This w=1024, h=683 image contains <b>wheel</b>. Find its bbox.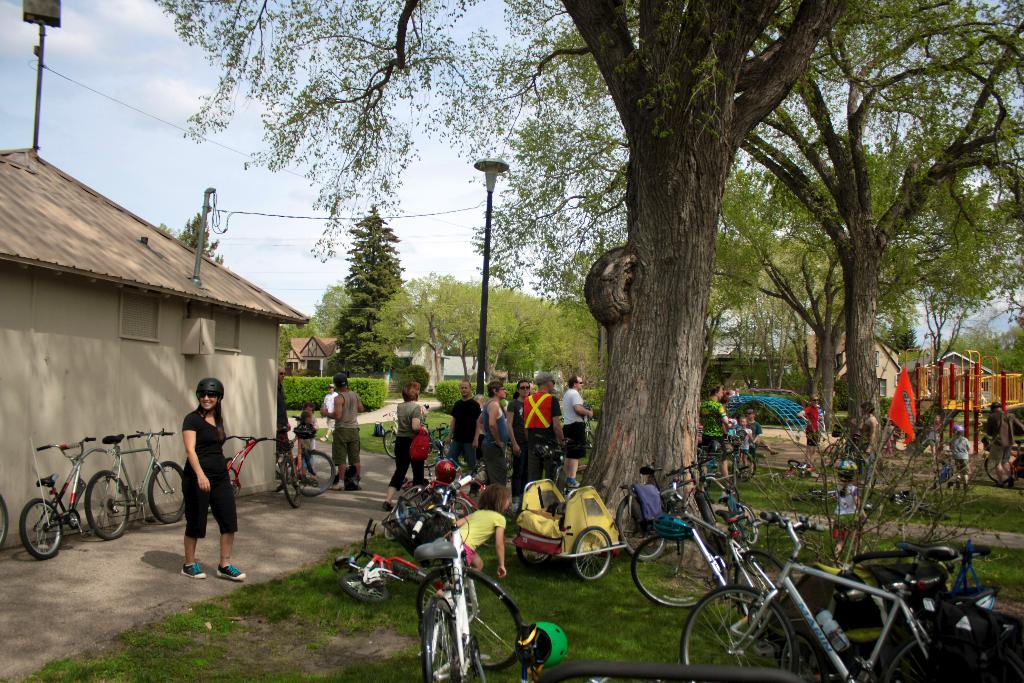
Rect(14, 500, 60, 561).
